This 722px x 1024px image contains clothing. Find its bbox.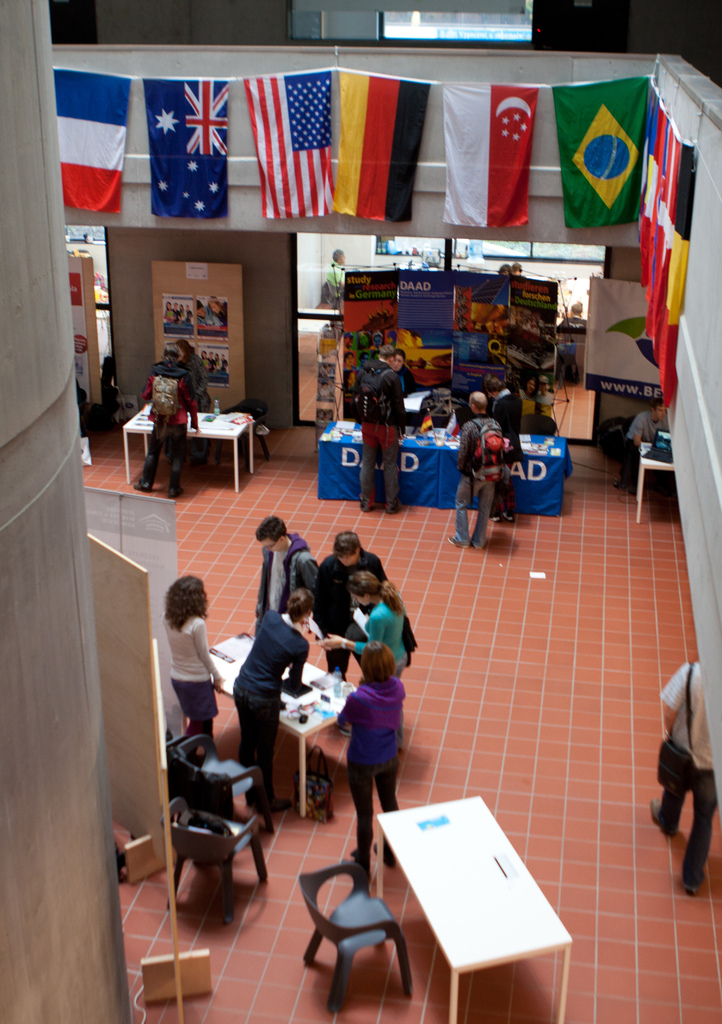
<bbox>460, 416, 498, 547</bbox>.
